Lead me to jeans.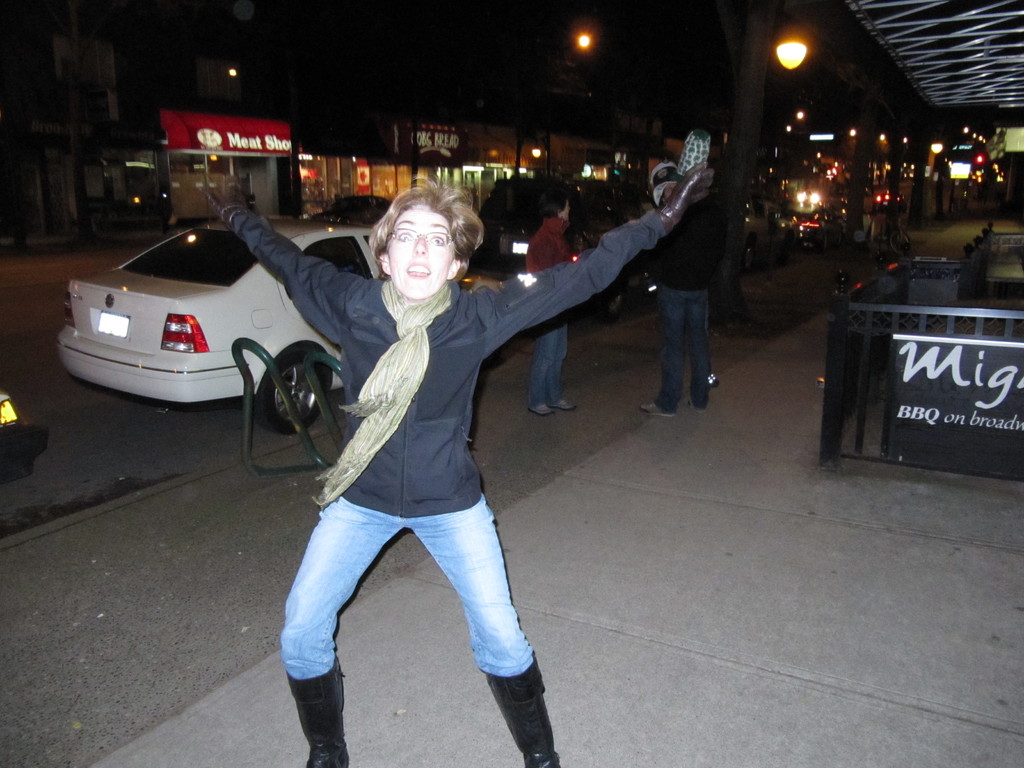
Lead to 275,500,532,675.
